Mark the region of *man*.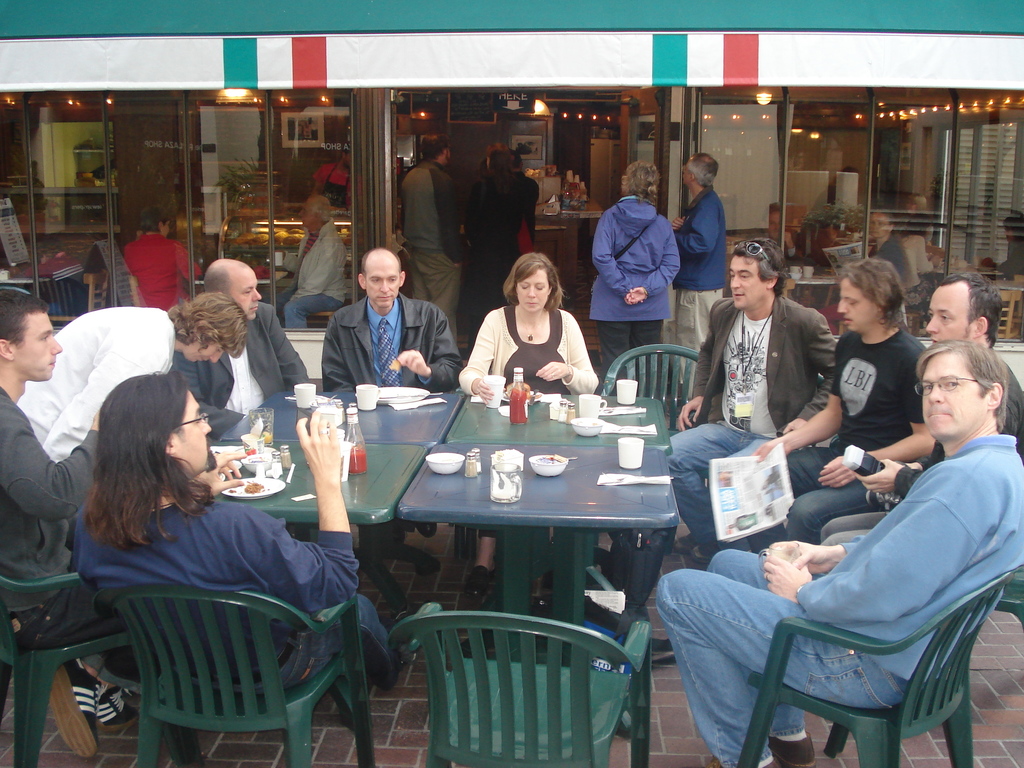
Region: (x1=510, y1=152, x2=538, y2=242).
